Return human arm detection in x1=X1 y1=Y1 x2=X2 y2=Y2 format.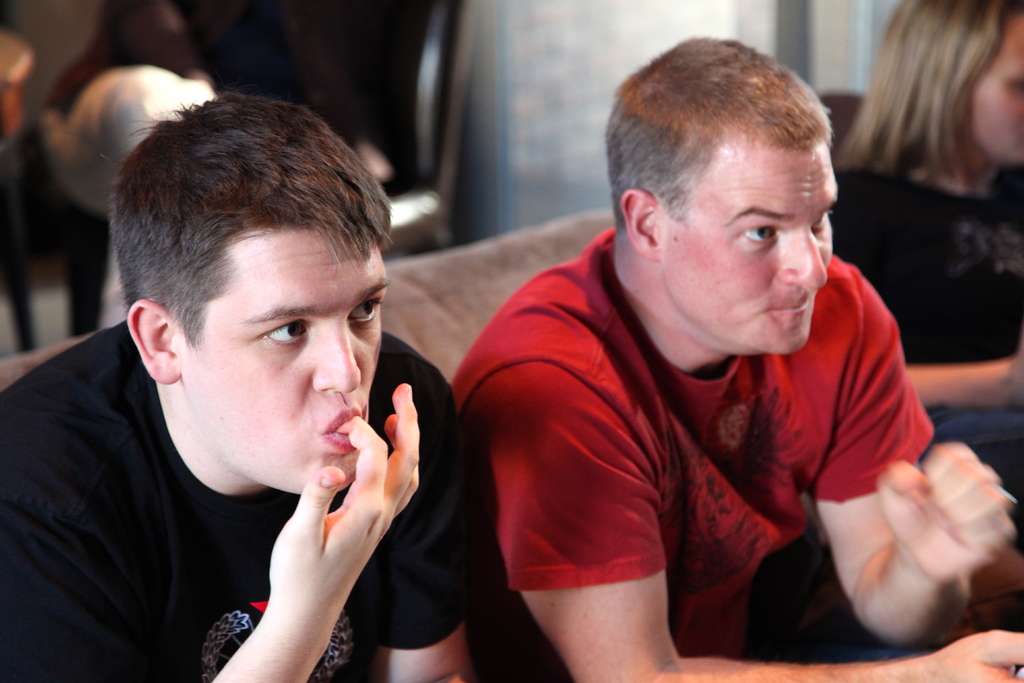
x1=509 y1=304 x2=1023 y2=682.
